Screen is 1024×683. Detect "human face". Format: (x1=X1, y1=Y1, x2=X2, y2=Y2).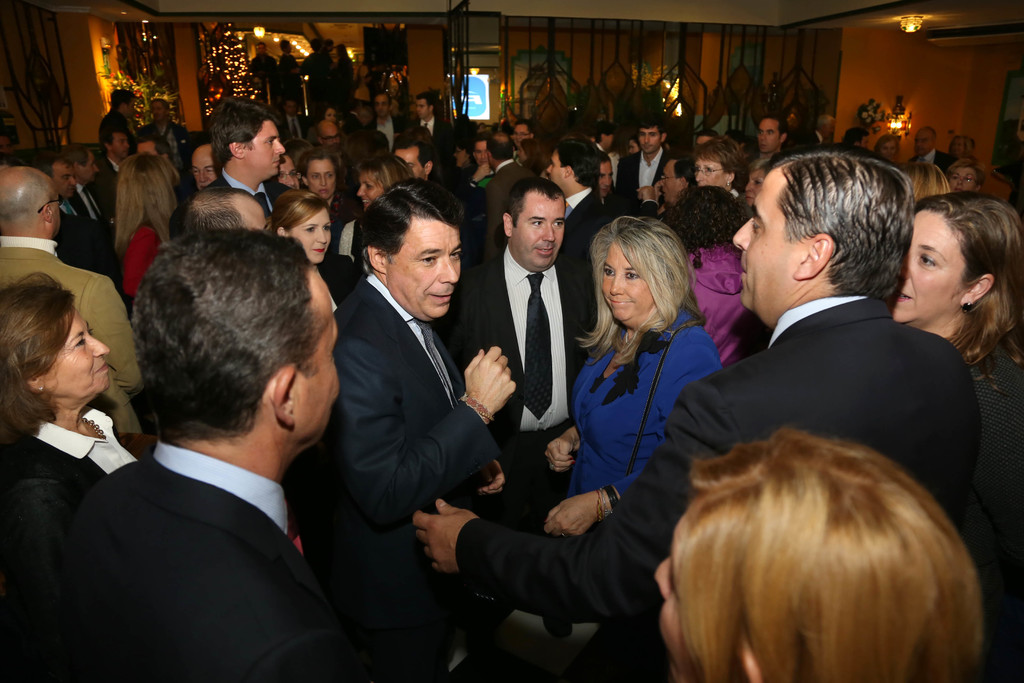
(x1=516, y1=190, x2=566, y2=265).
